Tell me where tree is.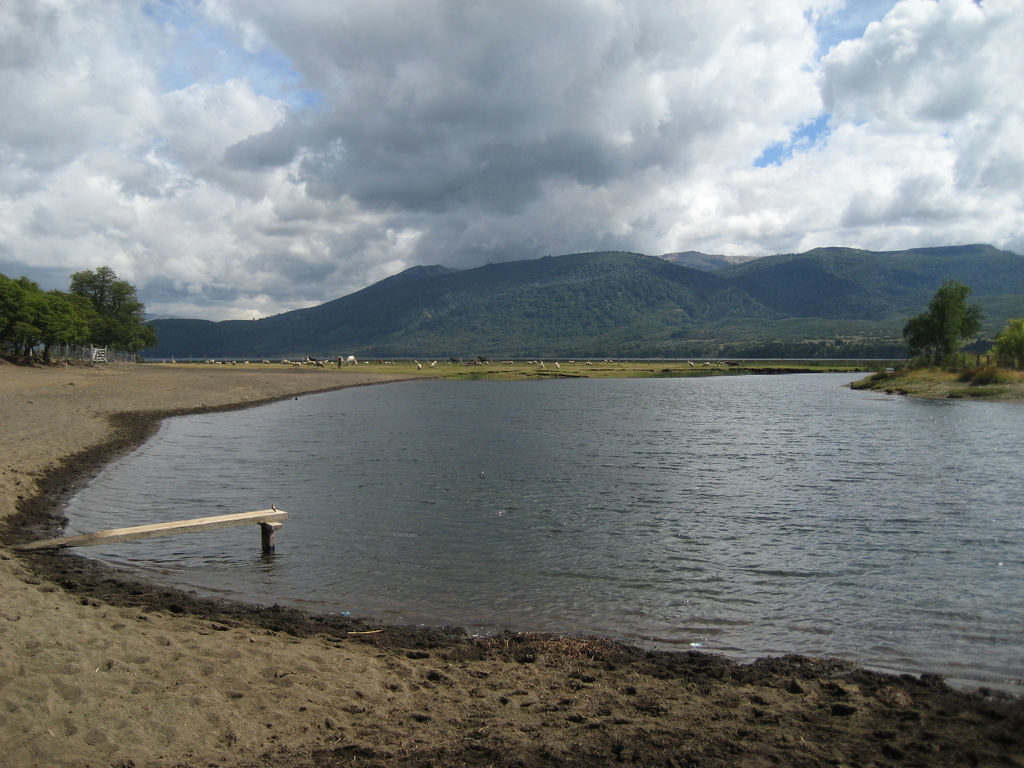
tree is at x1=990 y1=317 x2=1023 y2=367.
